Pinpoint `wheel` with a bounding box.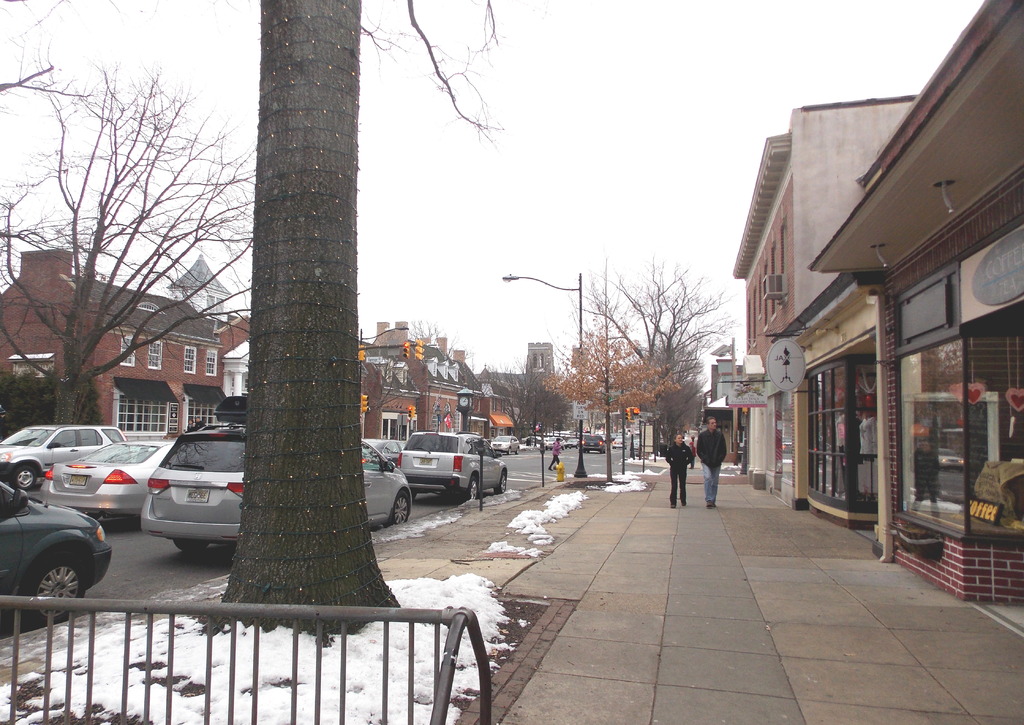
Rect(506, 446, 511, 454).
